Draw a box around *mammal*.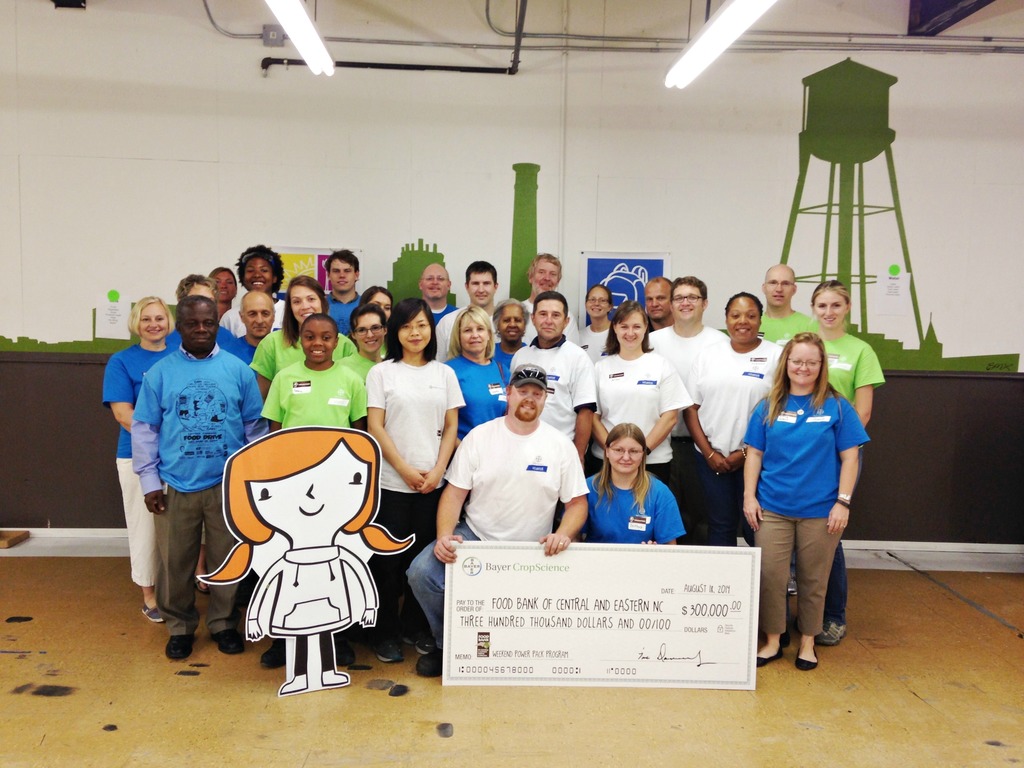
(518, 249, 563, 351).
